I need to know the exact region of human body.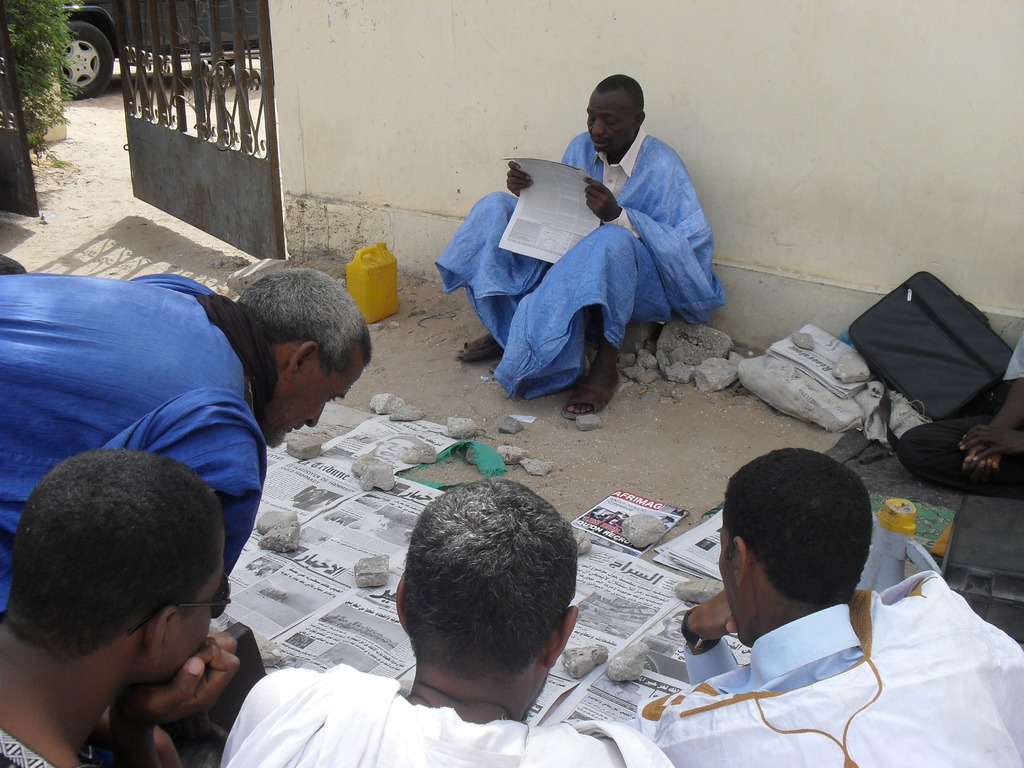
Region: 459/104/714/421.
